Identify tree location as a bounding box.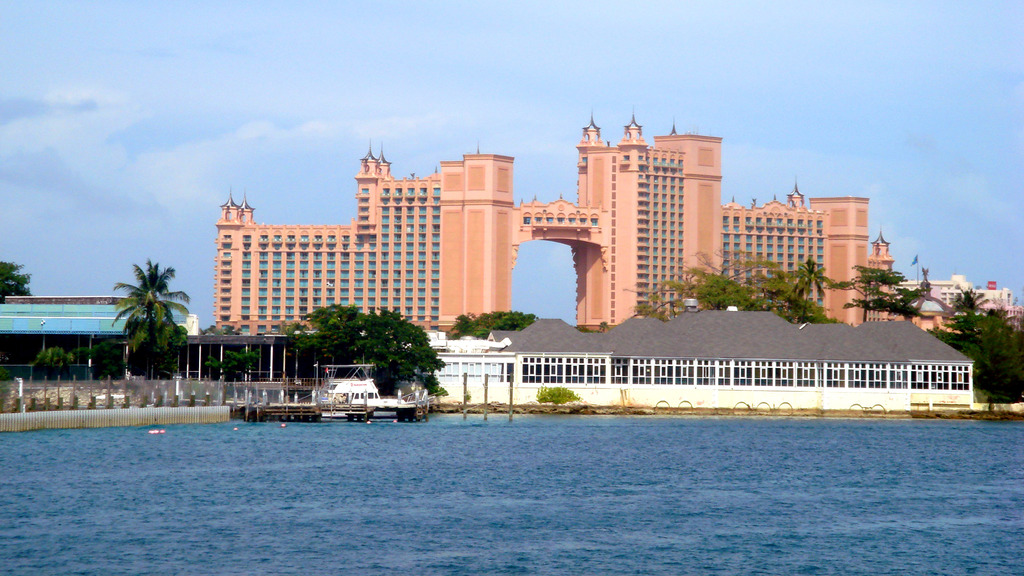
<region>443, 308, 541, 342</region>.
